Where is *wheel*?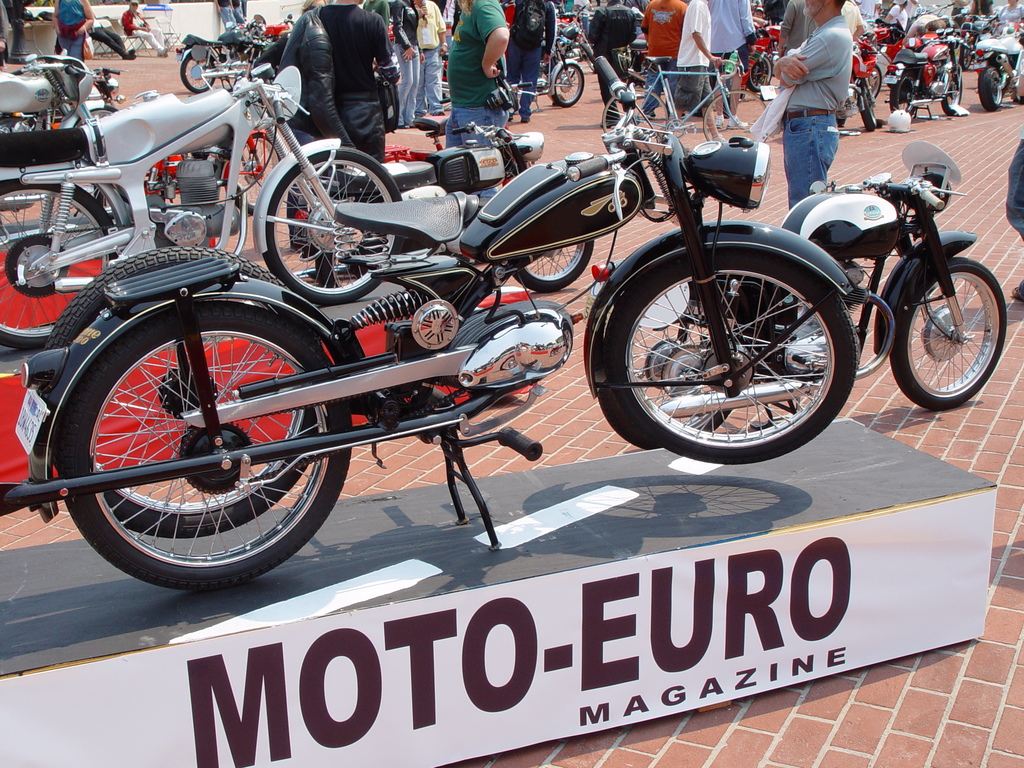
45/246/320/539.
